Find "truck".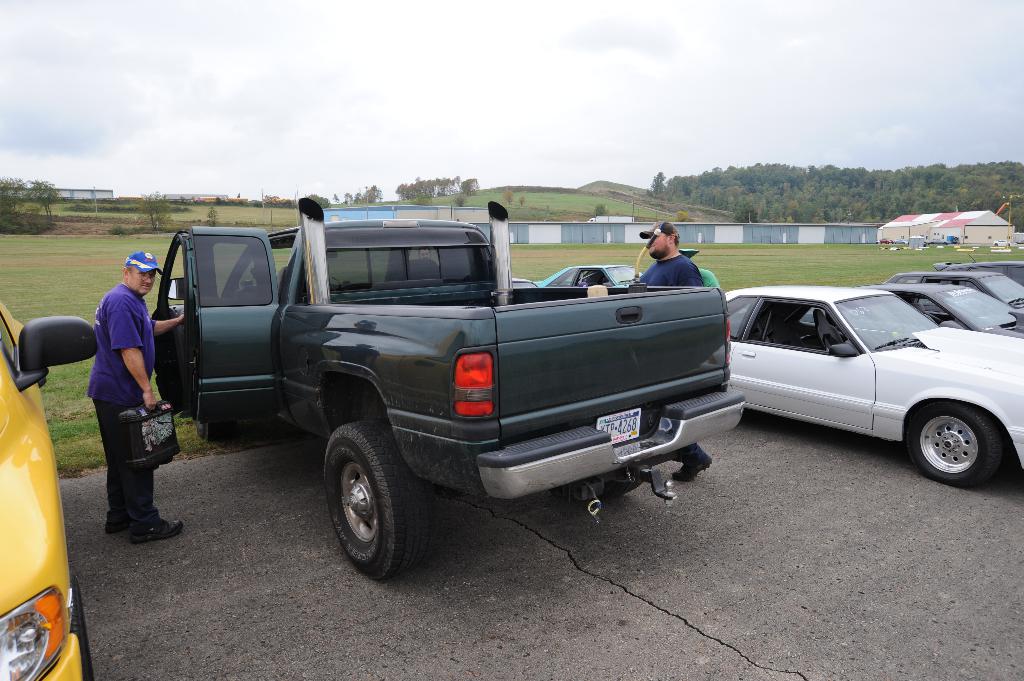
[left=111, top=224, right=782, bottom=554].
